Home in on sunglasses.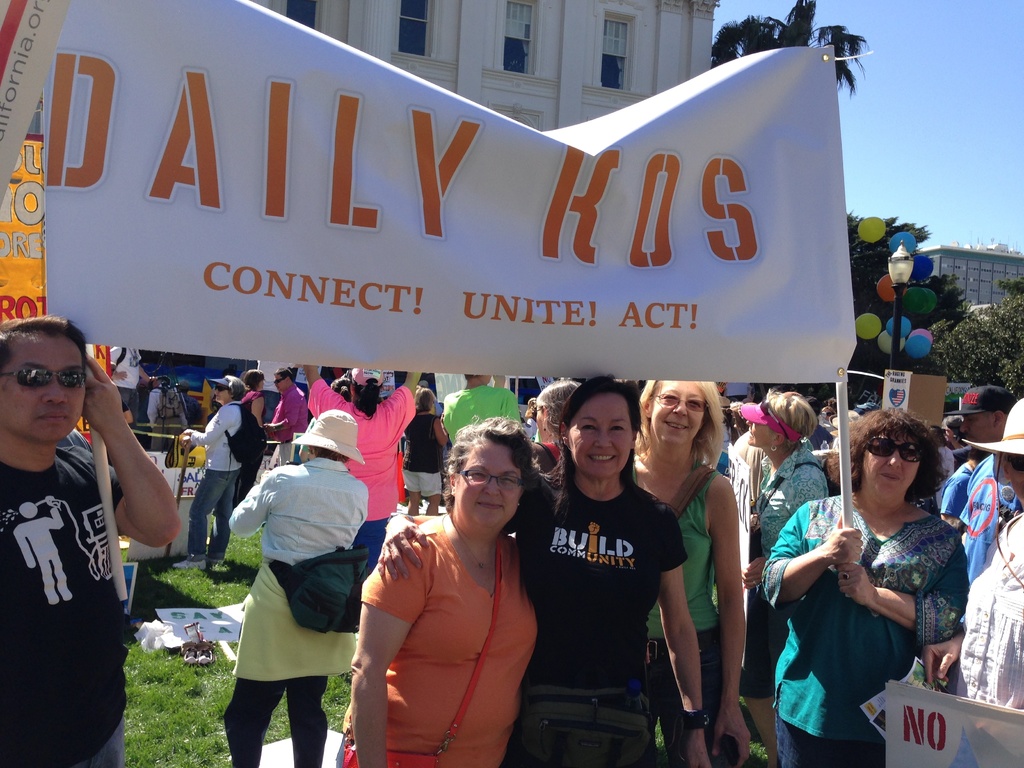
Homed in at <box>867,439,927,468</box>.
